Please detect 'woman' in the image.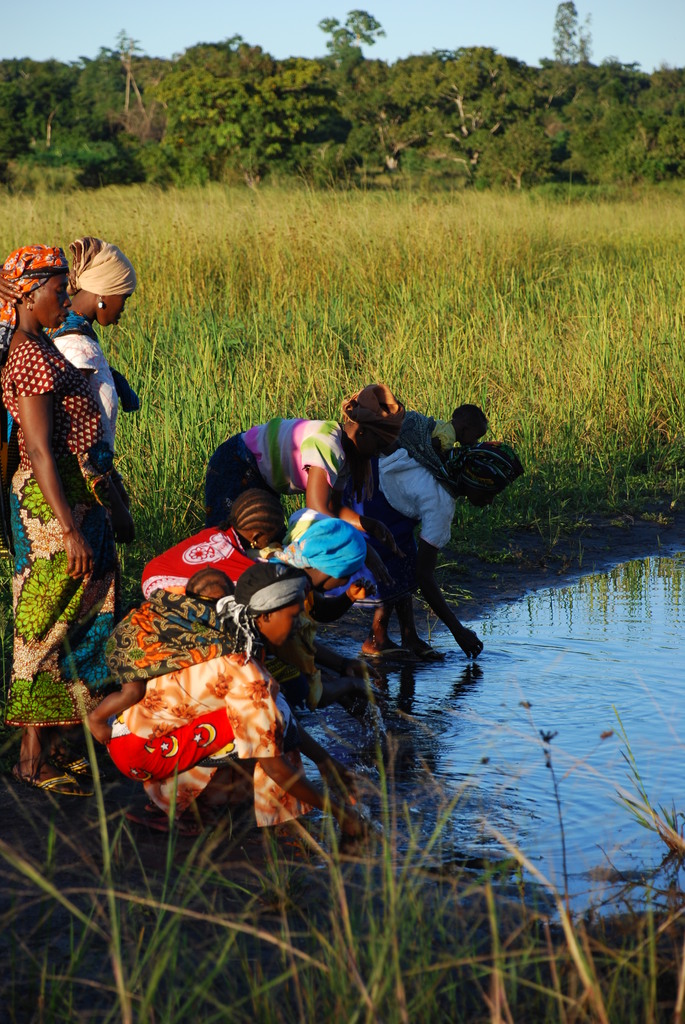
93, 560, 372, 875.
